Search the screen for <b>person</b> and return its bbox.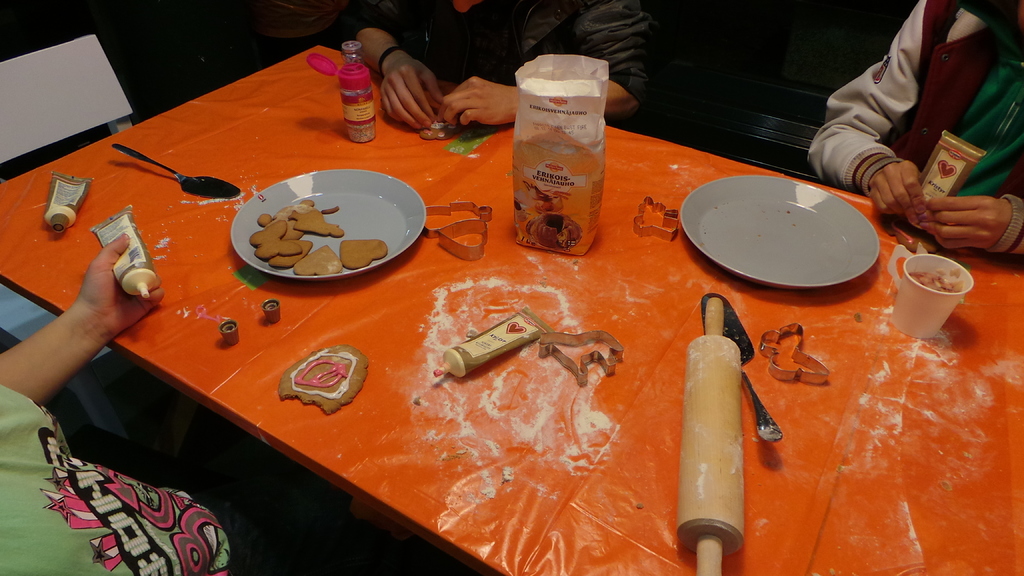
Found: 348, 0, 658, 132.
